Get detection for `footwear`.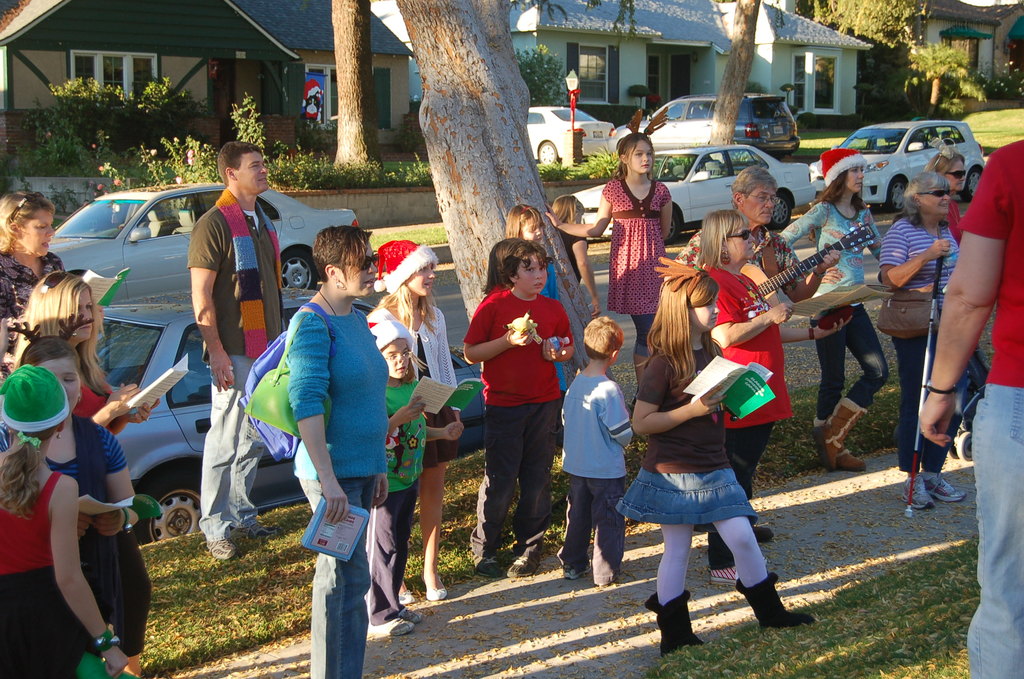
Detection: (x1=369, y1=618, x2=415, y2=637).
